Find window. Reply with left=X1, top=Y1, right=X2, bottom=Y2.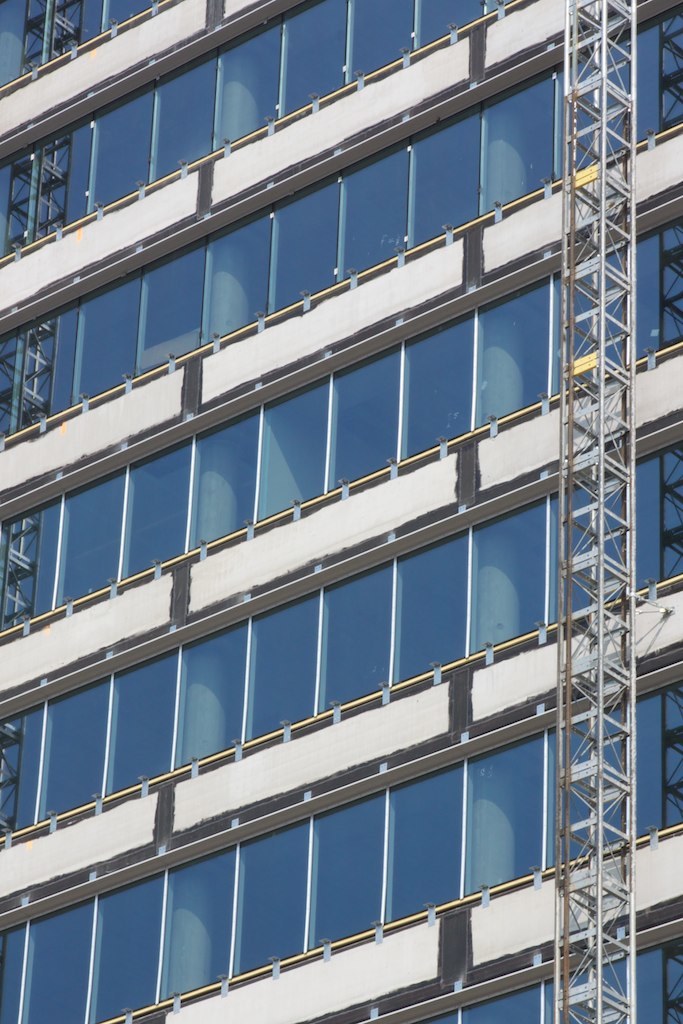
left=16, top=886, right=103, bottom=1023.
